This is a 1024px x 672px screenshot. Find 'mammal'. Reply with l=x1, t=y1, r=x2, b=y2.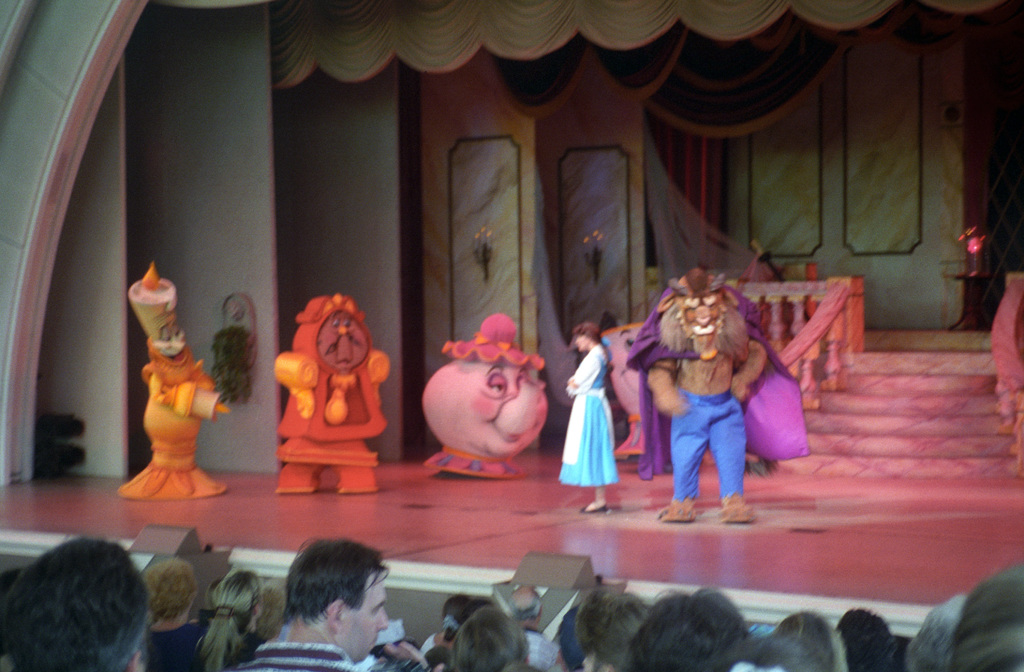
l=230, t=543, r=406, b=662.
